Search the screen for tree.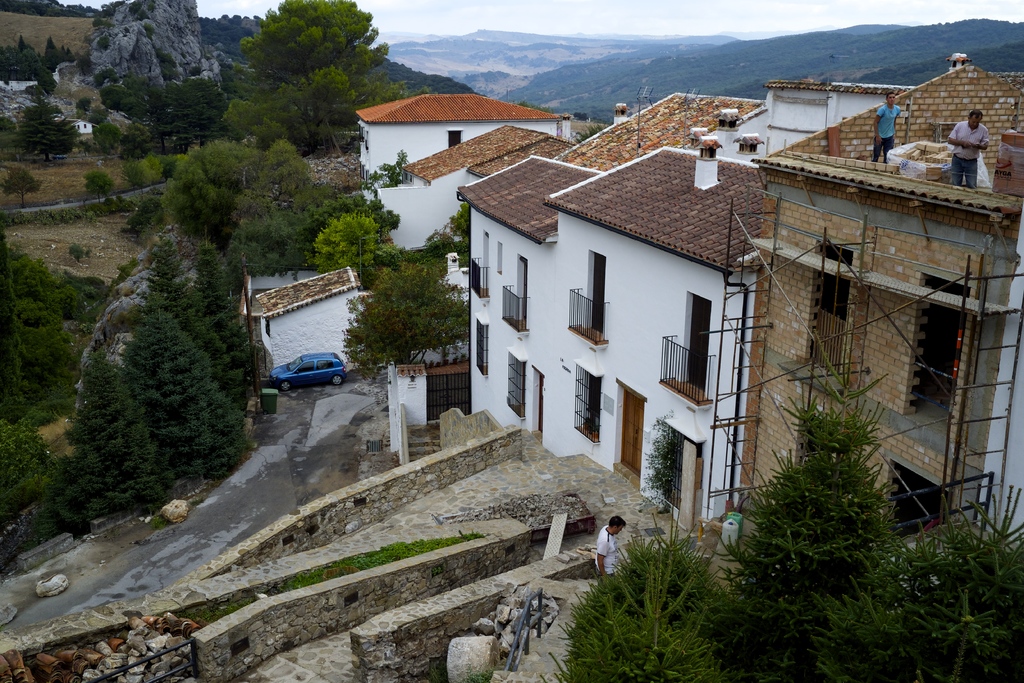
Found at Rect(228, 0, 383, 76).
